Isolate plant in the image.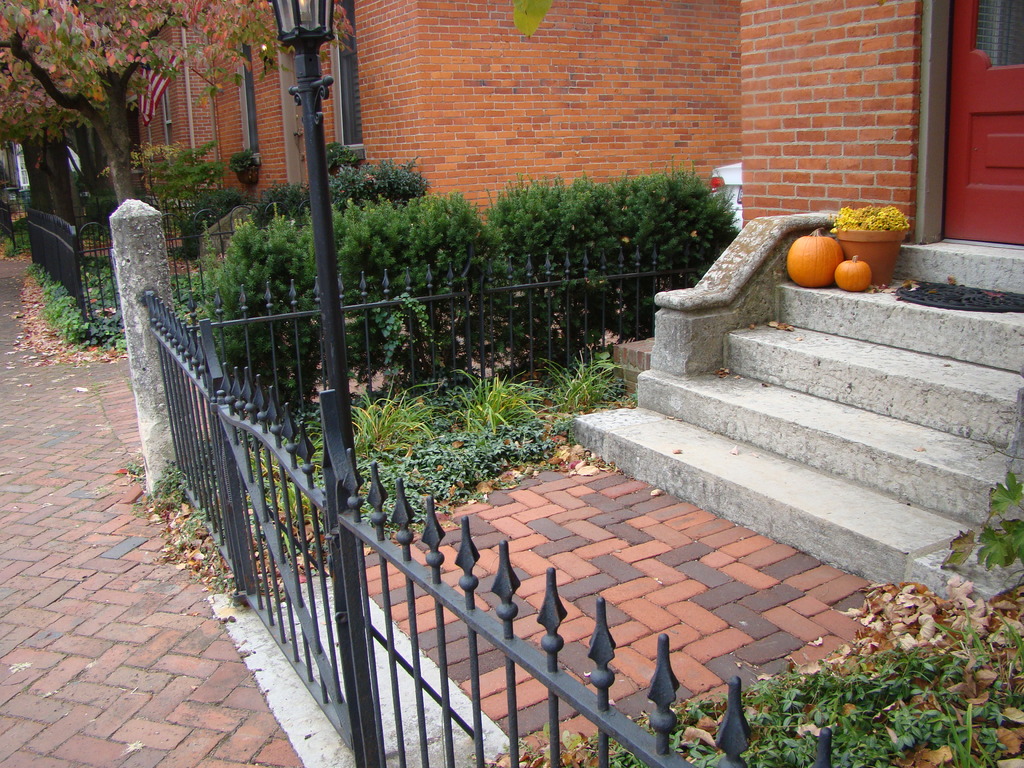
Isolated region: {"left": 230, "top": 148, "right": 263, "bottom": 195}.
